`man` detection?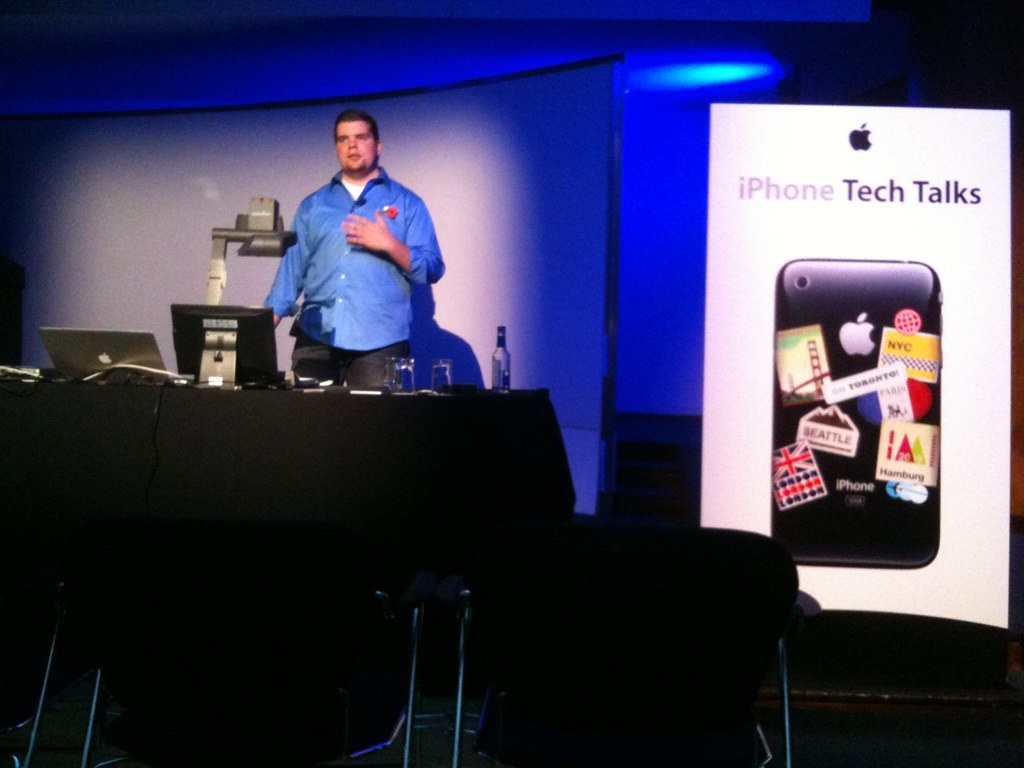
bbox=[267, 112, 430, 390]
